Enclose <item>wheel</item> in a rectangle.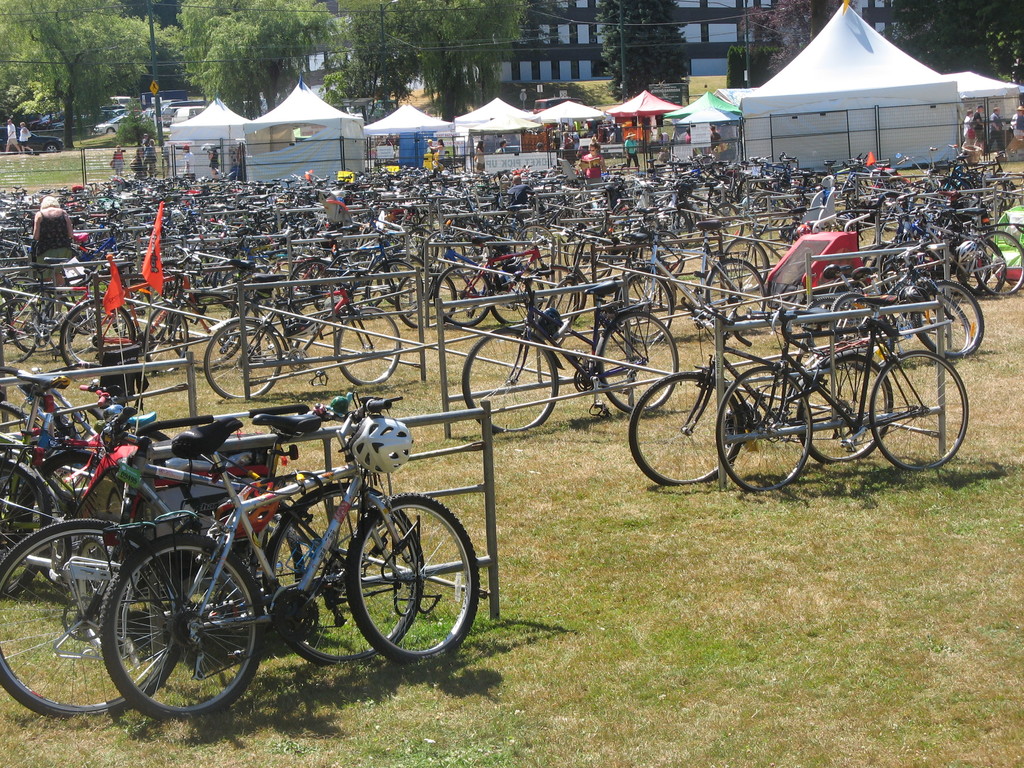
(left=564, top=230, right=609, bottom=280).
